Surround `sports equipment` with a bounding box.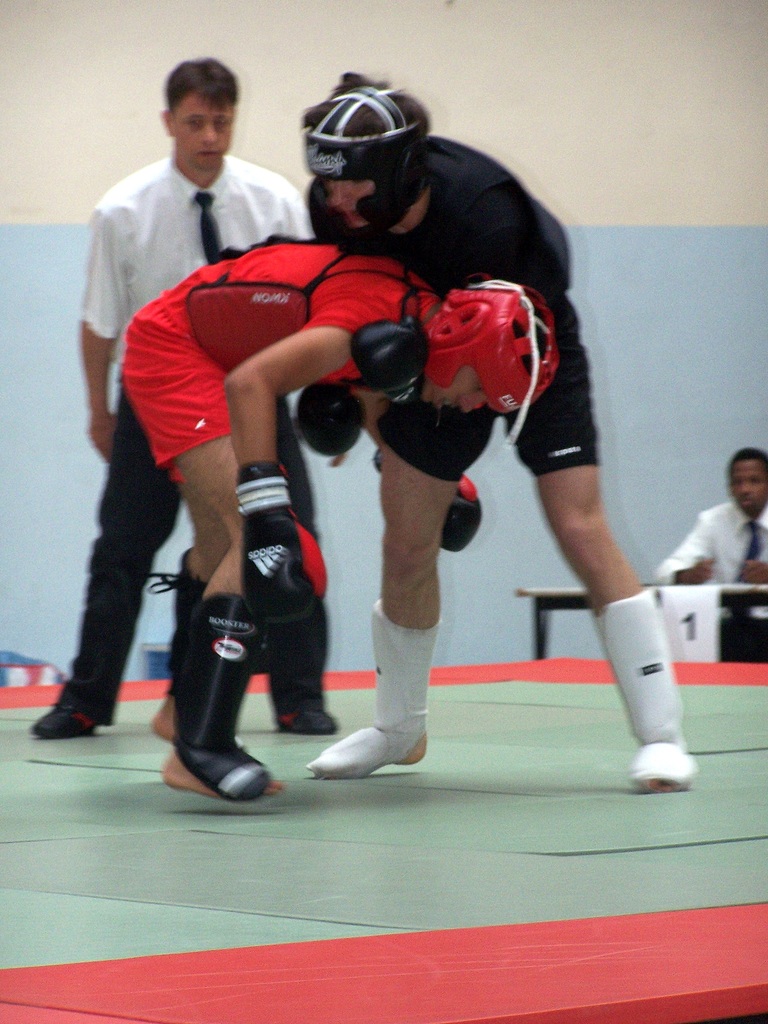
pyautogui.locateOnScreen(30, 702, 102, 735).
